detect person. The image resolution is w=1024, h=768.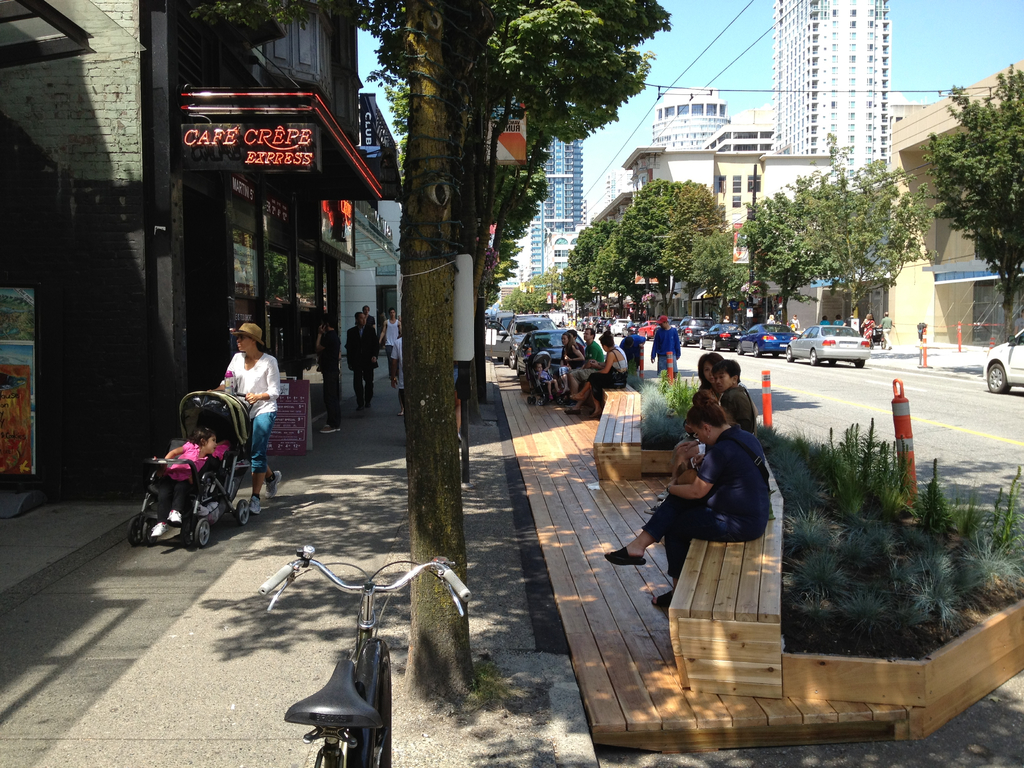
[861,314,880,340].
